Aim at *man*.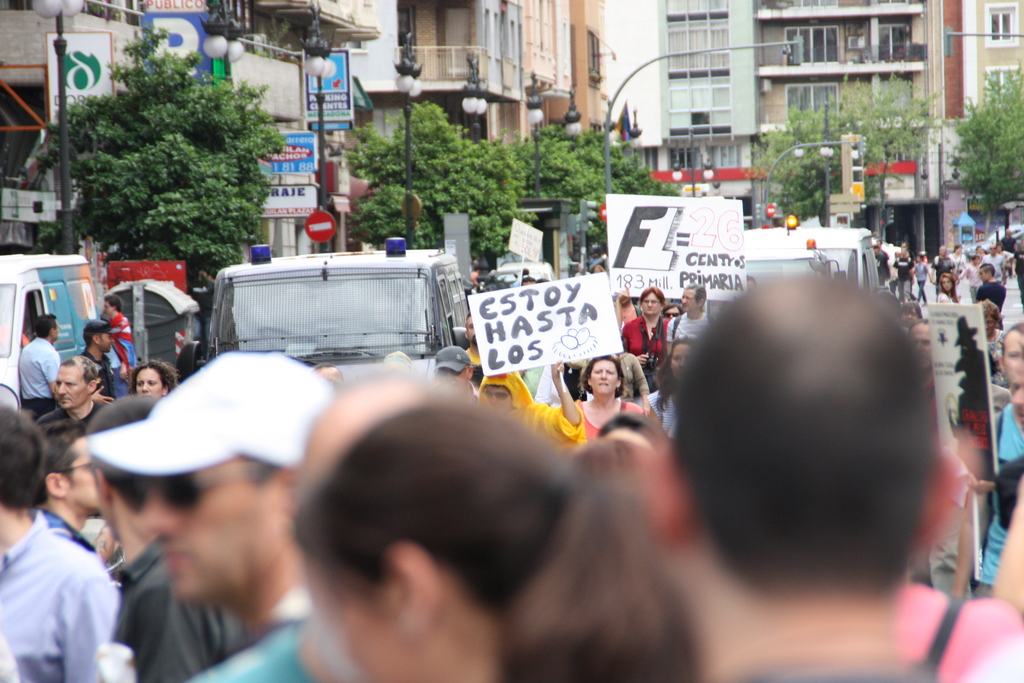
Aimed at <bbox>79, 347, 325, 682</bbox>.
